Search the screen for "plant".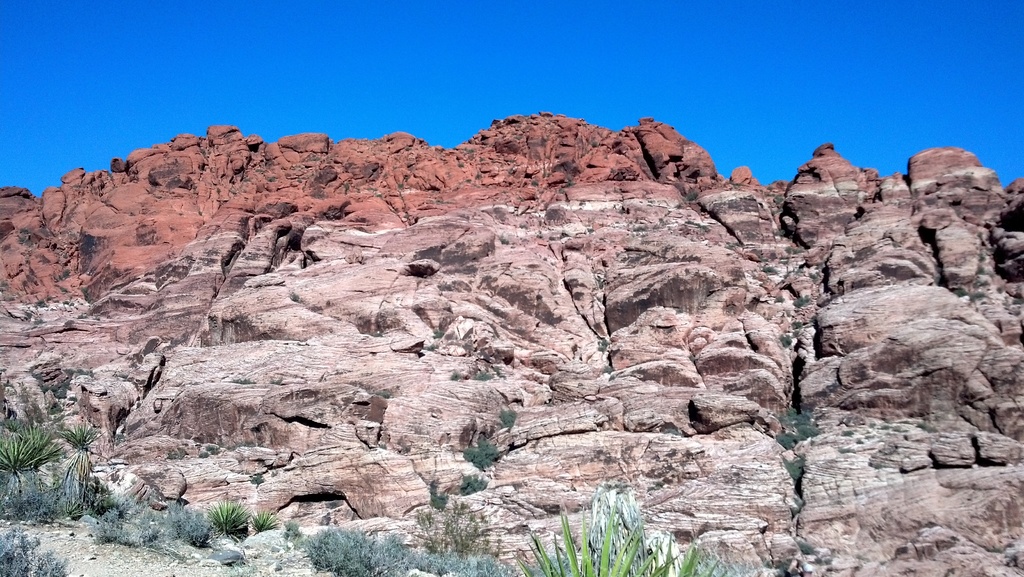
Found at x1=771 y1=227 x2=786 y2=238.
